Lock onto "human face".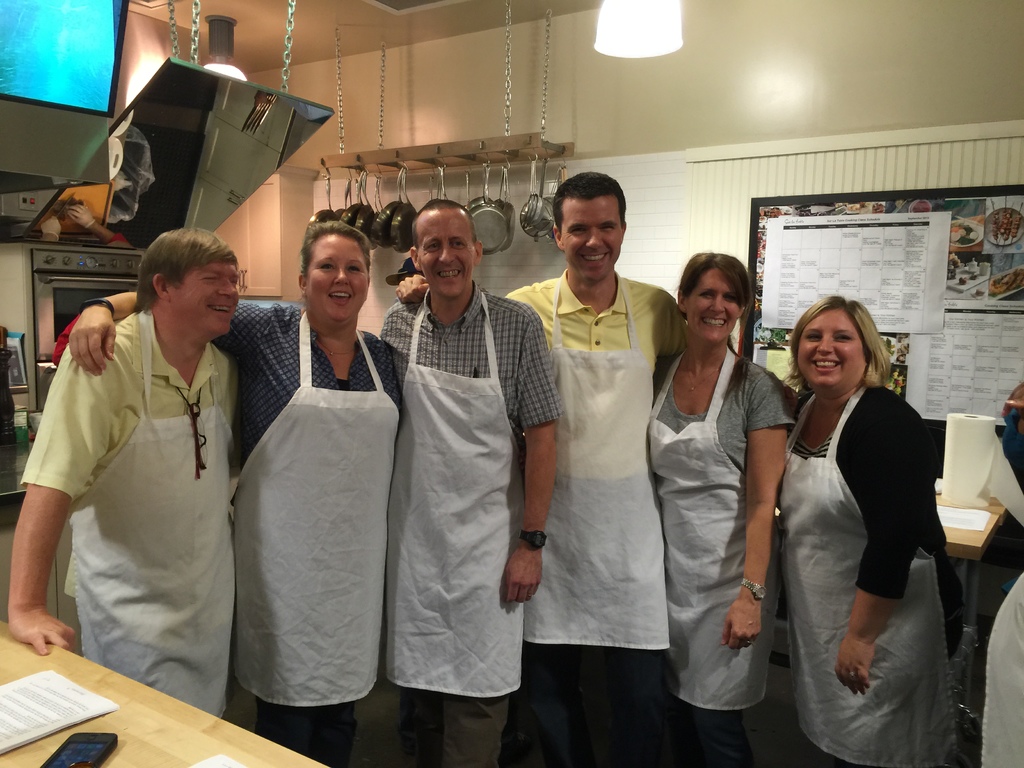
Locked: (left=307, top=234, right=369, bottom=321).
